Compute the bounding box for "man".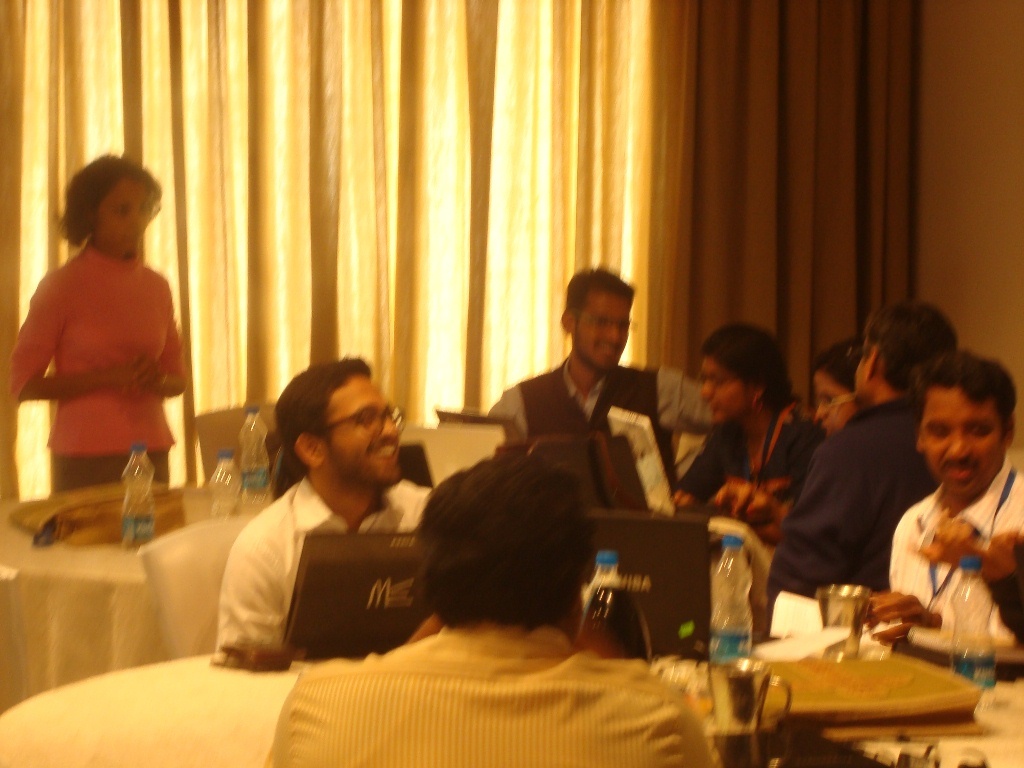
bbox(487, 264, 705, 502).
